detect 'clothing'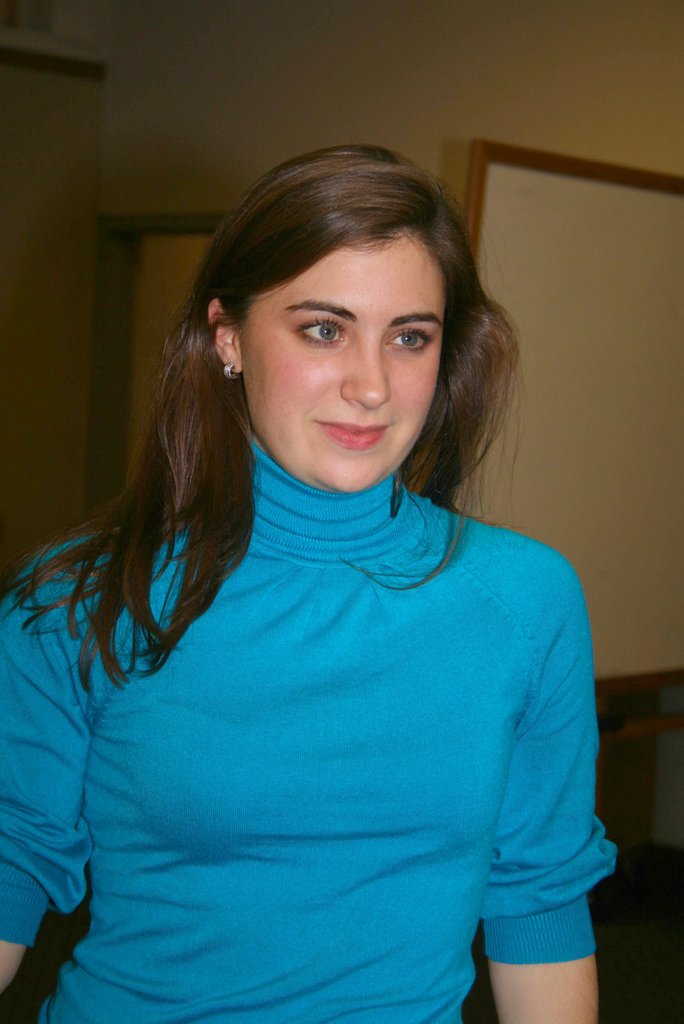
{"x1": 24, "y1": 374, "x2": 647, "y2": 1021}
